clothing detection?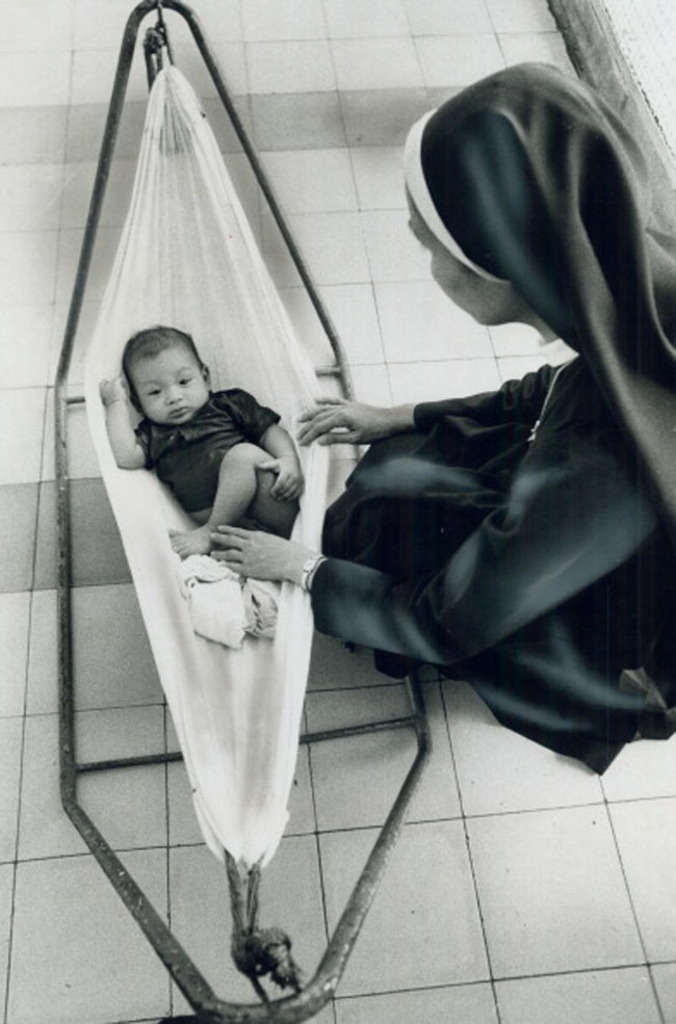
Rect(131, 368, 315, 622)
